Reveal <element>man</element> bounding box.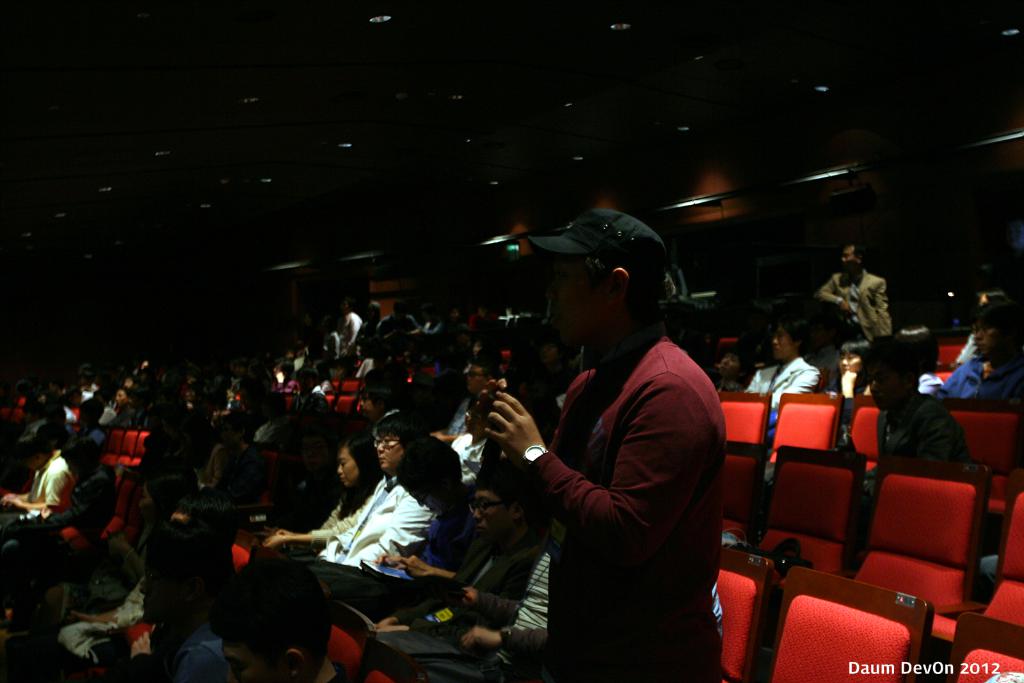
Revealed: bbox=(817, 241, 893, 341).
